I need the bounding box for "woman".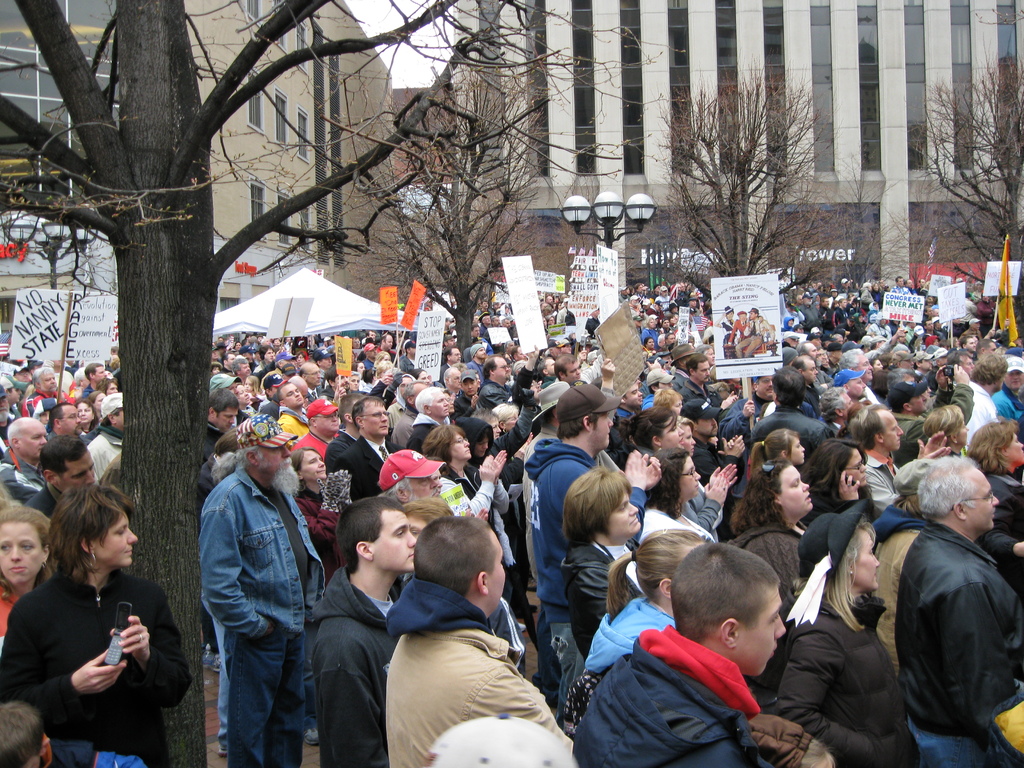
Here it is: [18, 479, 170, 760].
